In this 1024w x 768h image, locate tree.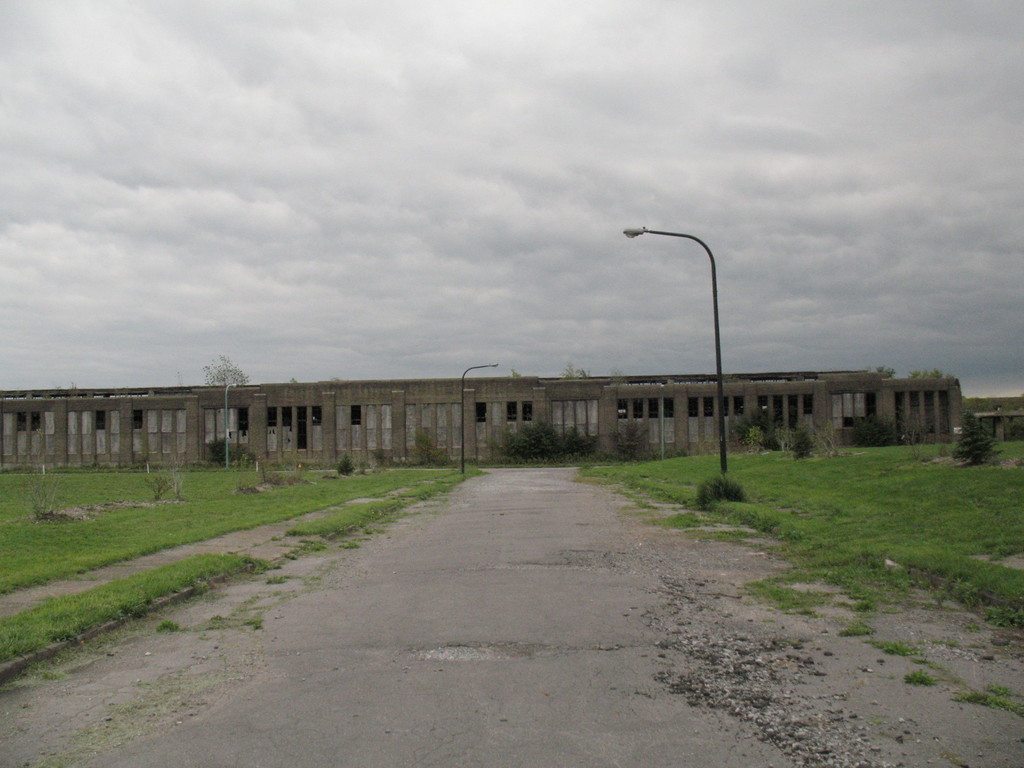
Bounding box: 509 367 522 377.
